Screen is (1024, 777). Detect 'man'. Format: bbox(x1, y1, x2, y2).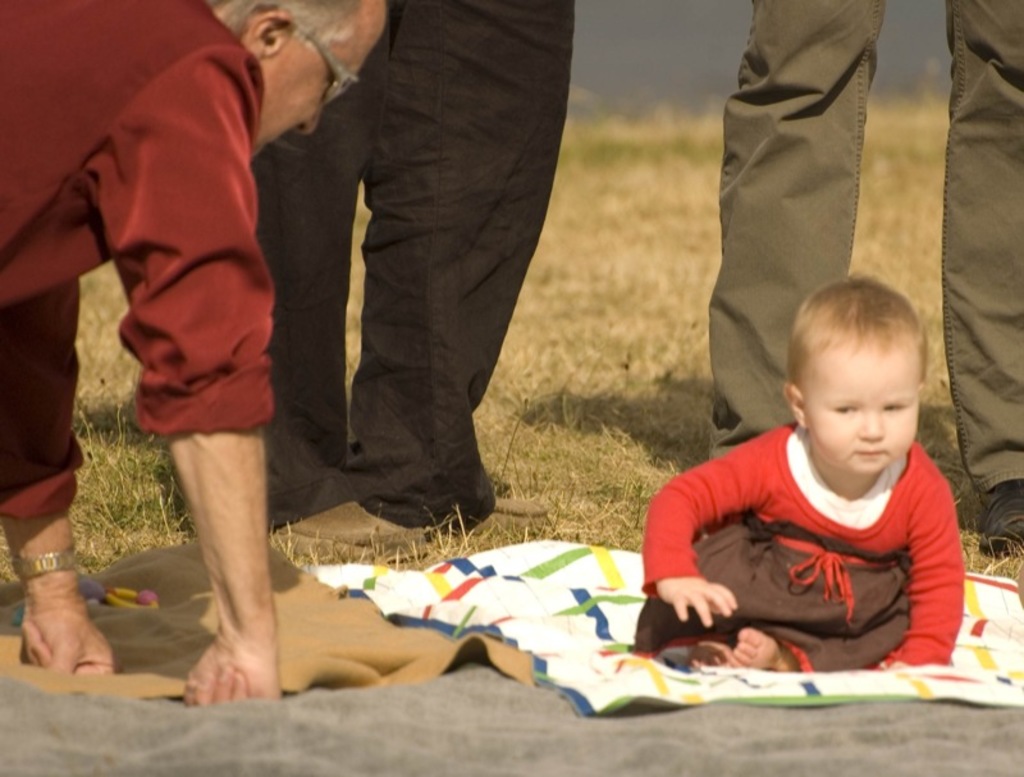
bbox(244, 0, 572, 533).
